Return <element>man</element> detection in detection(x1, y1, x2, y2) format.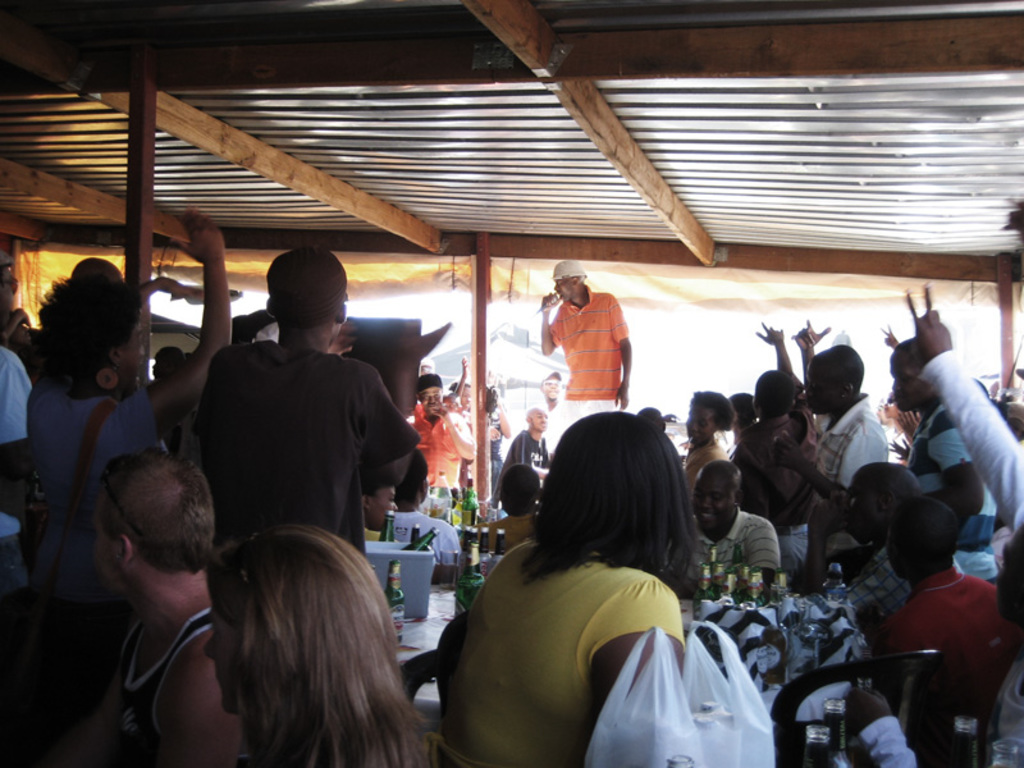
detection(394, 453, 465, 563).
